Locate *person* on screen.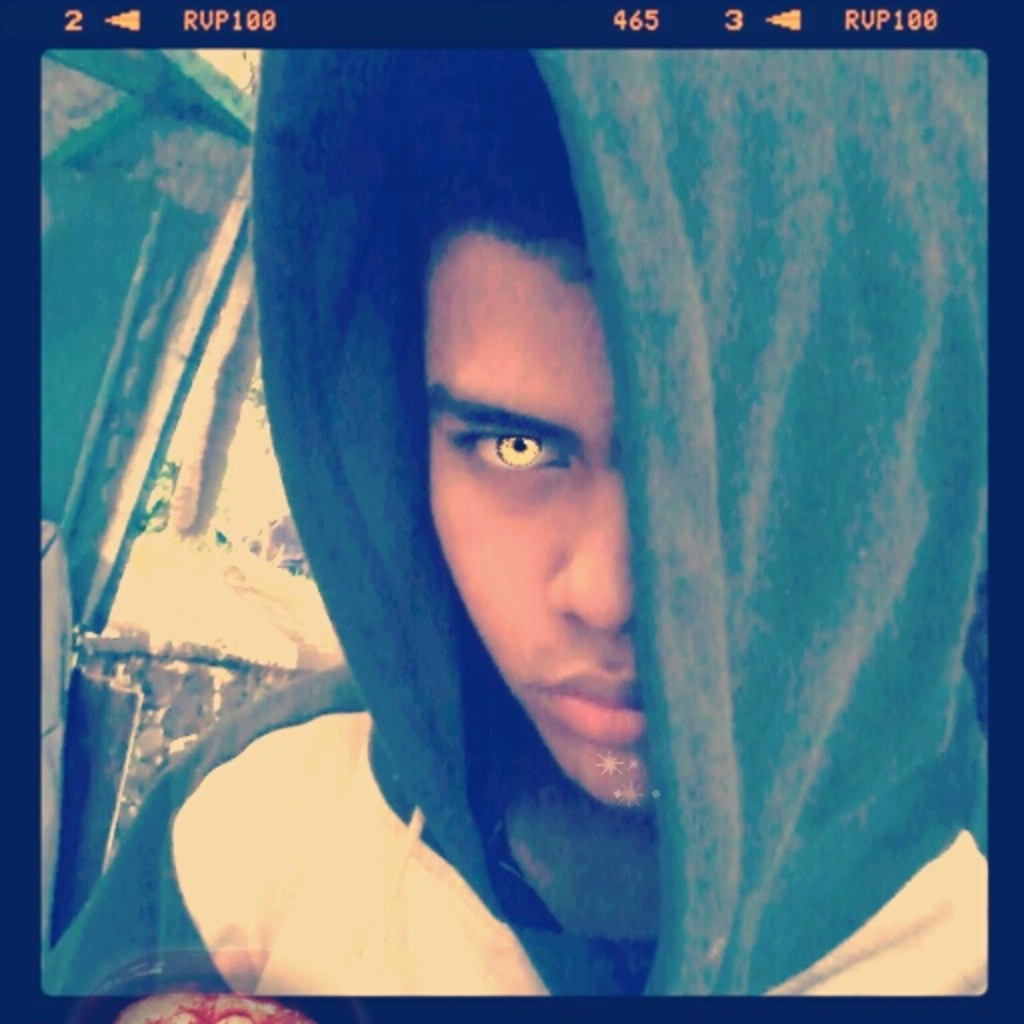
On screen at (x1=174, y1=46, x2=872, y2=1023).
